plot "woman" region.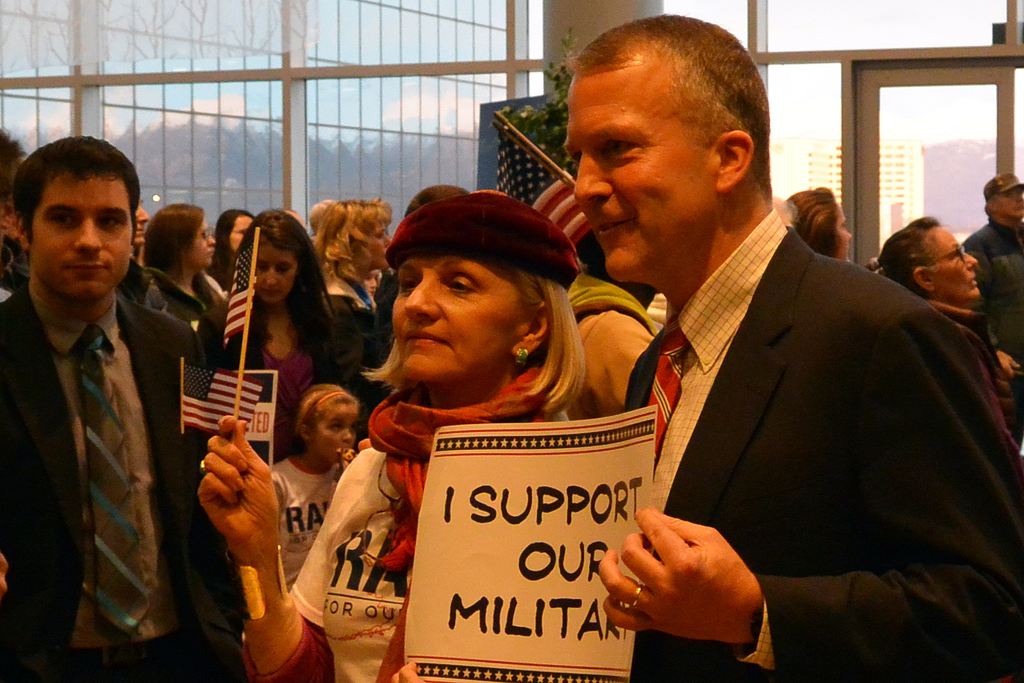
Plotted at x1=145 y1=194 x2=230 y2=383.
